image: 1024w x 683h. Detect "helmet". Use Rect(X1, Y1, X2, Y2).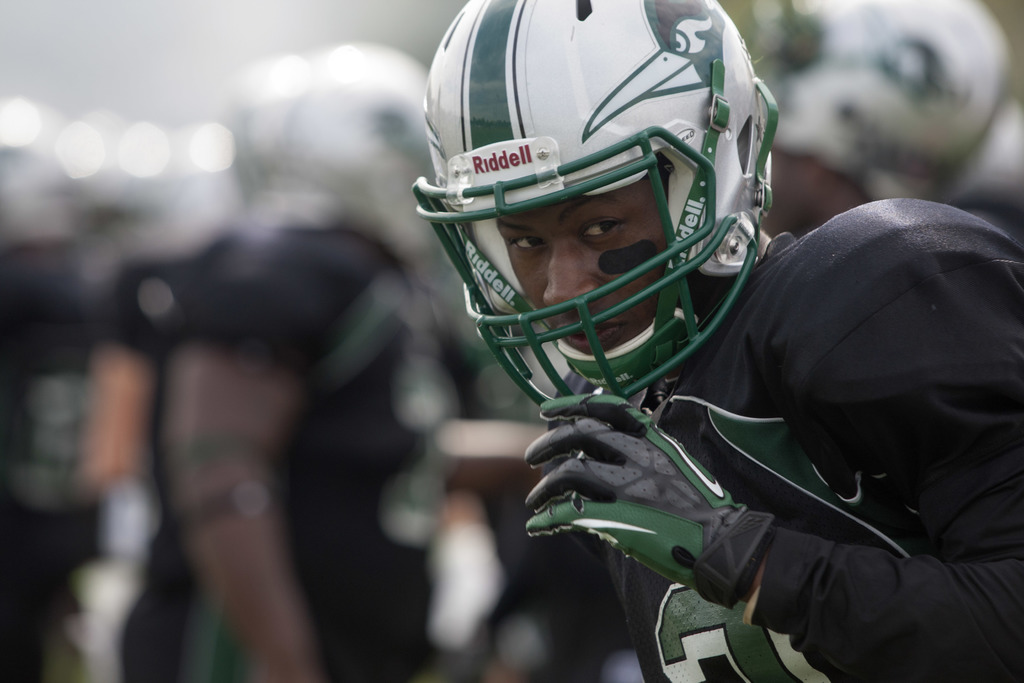
Rect(971, 106, 1023, 185).
